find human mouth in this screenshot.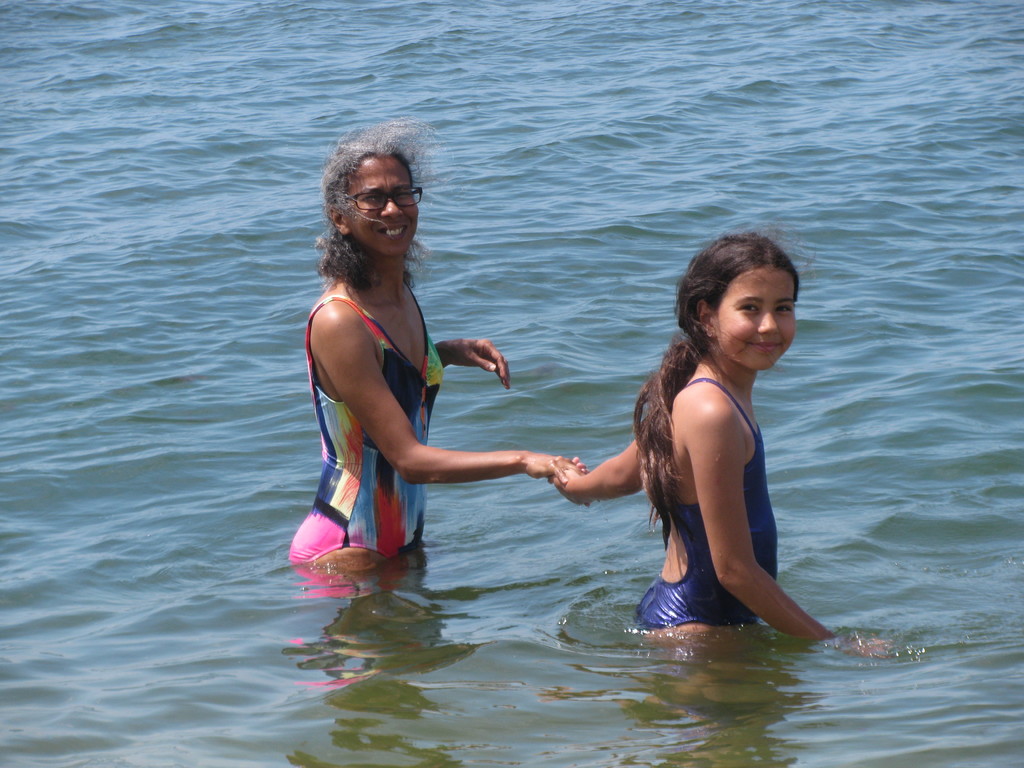
The bounding box for human mouth is locate(376, 222, 413, 242).
